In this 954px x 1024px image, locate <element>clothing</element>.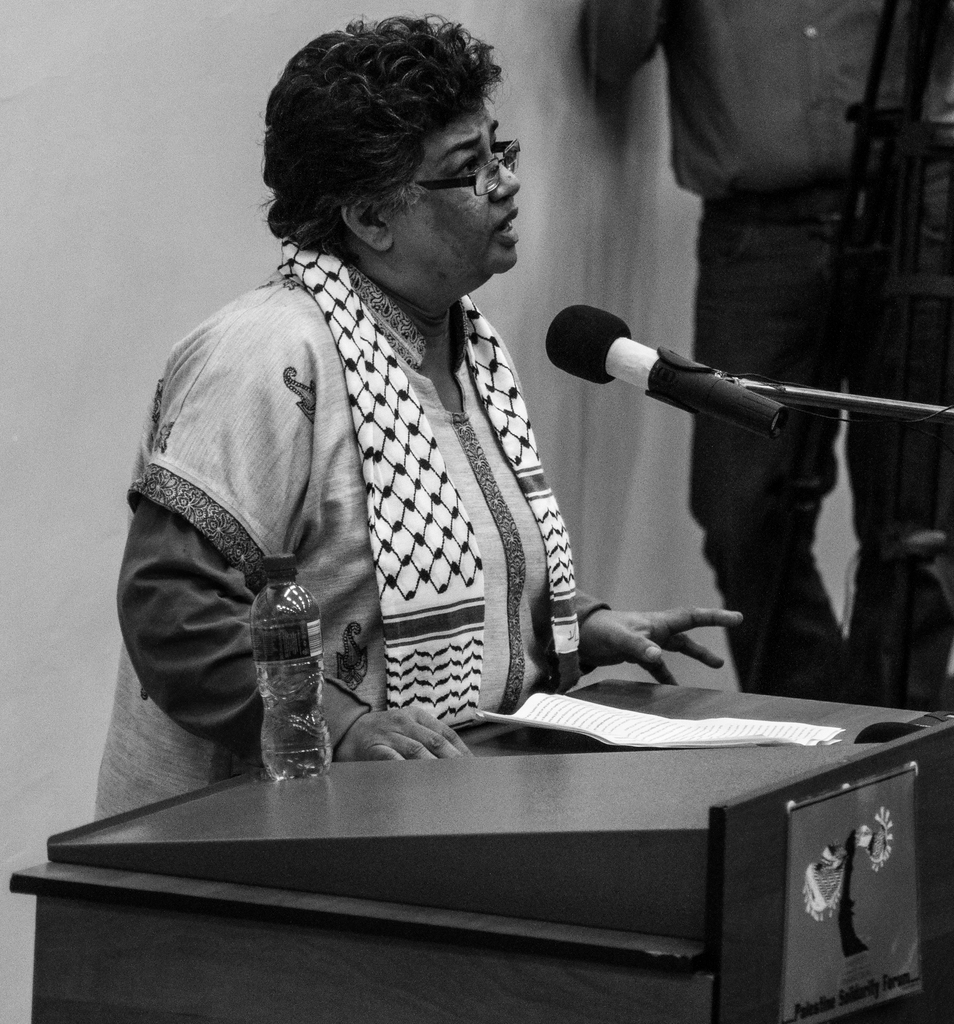
Bounding box: Rect(108, 186, 656, 790).
